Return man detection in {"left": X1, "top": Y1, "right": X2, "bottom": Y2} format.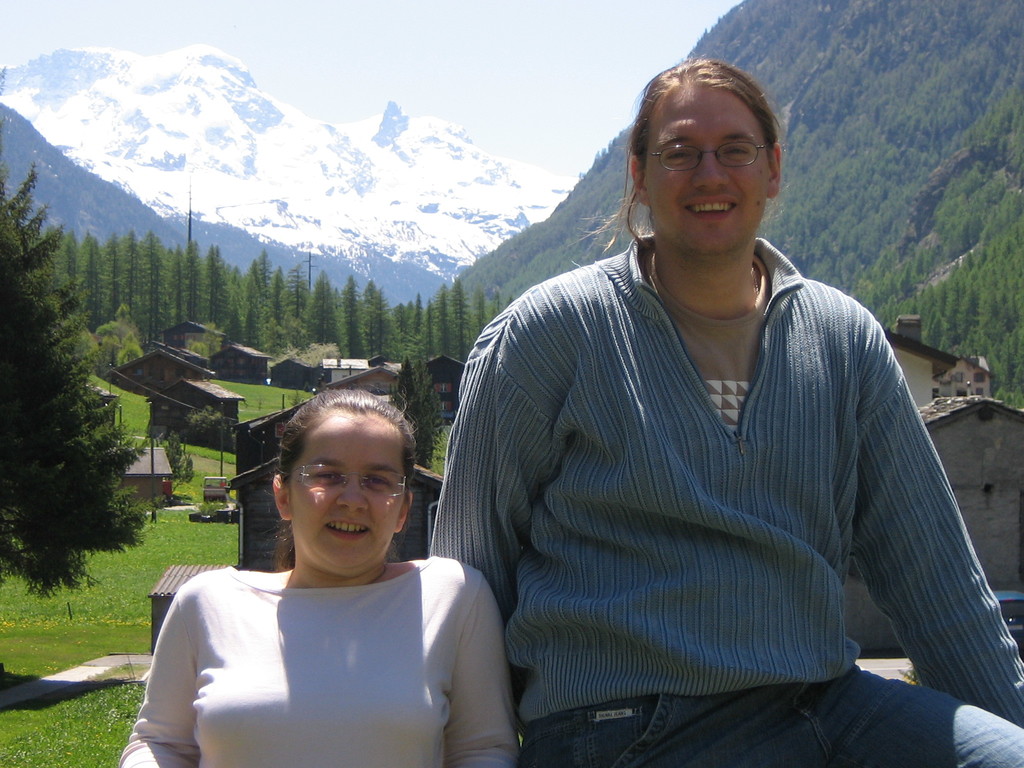
{"left": 425, "top": 52, "right": 1023, "bottom": 767}.
